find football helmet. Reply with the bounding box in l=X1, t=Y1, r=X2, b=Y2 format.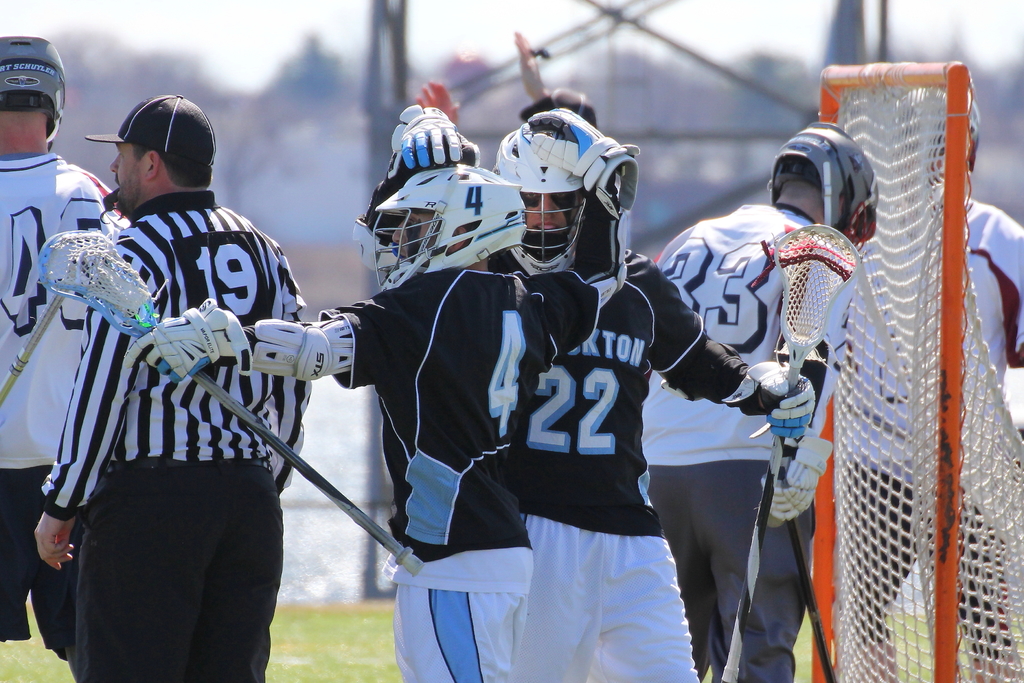
l=0, t=33, r=74, b=131.
